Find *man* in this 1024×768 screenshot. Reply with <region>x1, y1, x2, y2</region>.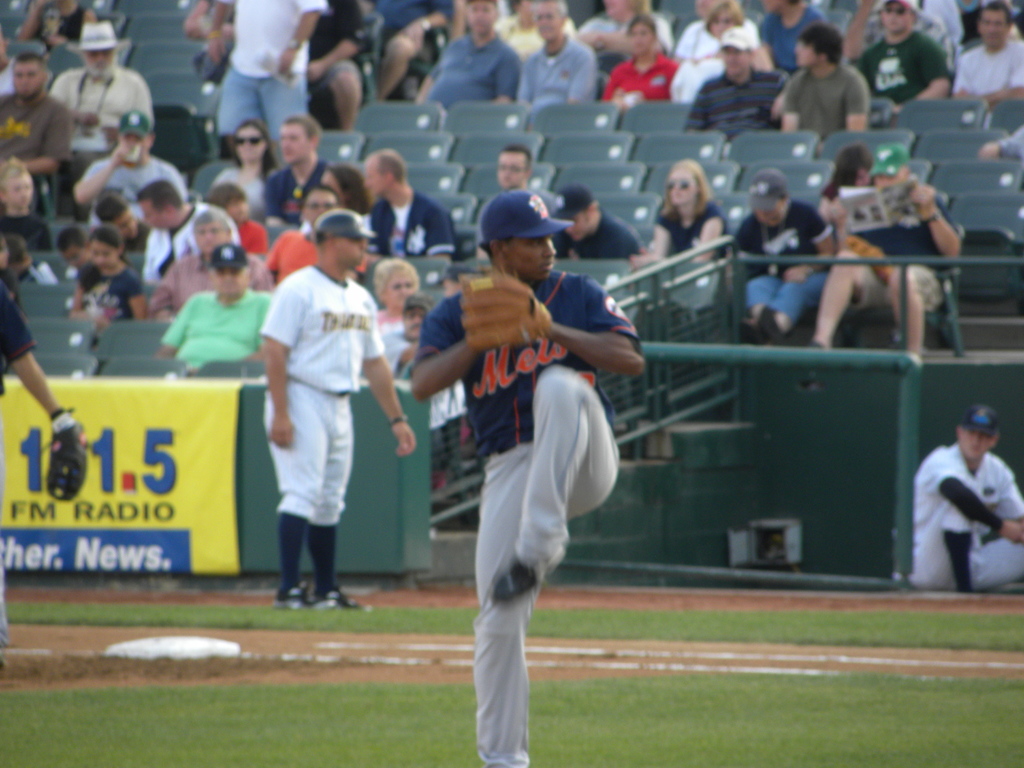
<region>771, 21, 868, 135</region>.
